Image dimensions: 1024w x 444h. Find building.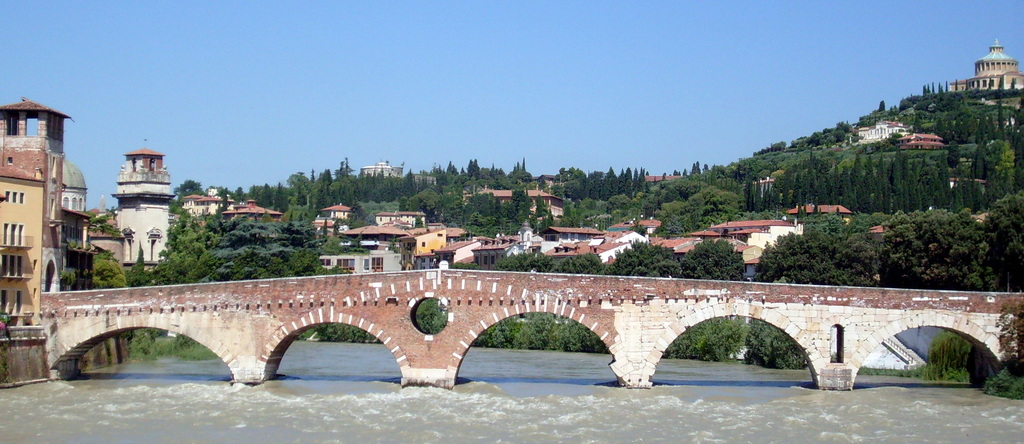
locate(180, 193, 236, 227).
